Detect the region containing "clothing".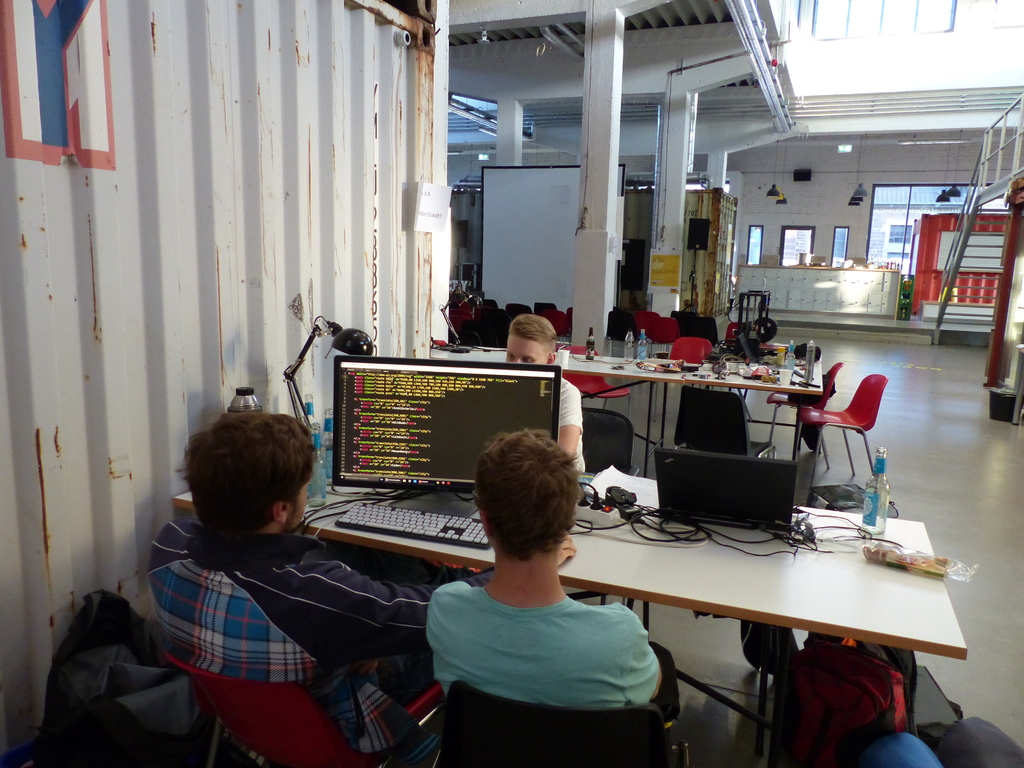
423:570:682:711.
